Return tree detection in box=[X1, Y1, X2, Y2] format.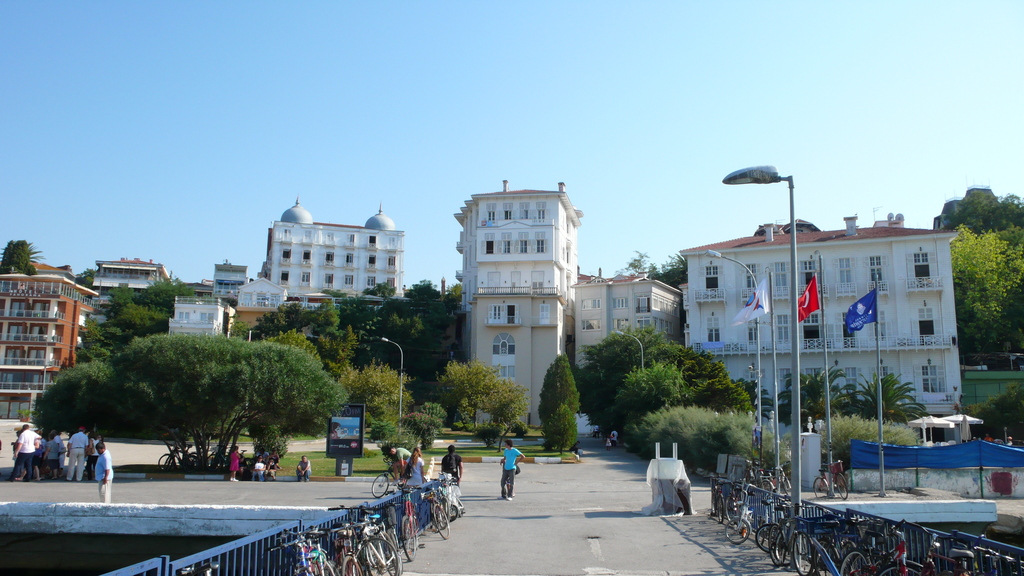
box=[935, 177, 1023, 387].
